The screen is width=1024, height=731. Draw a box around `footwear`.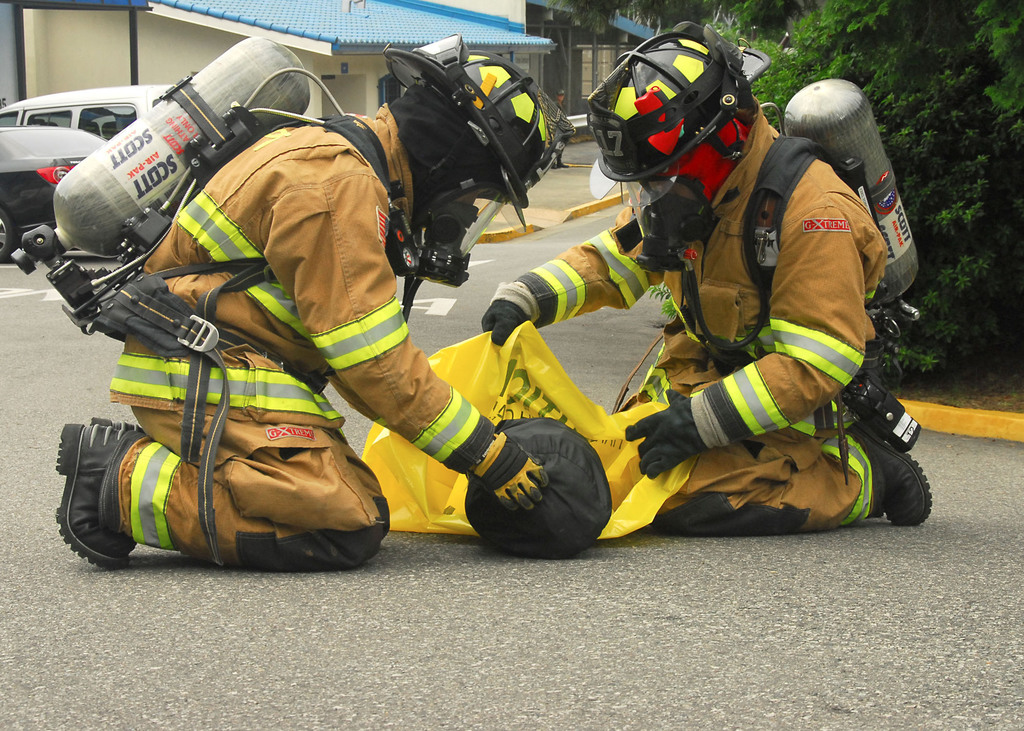
(x1=548, y1=163, x2=559, y2=171).
